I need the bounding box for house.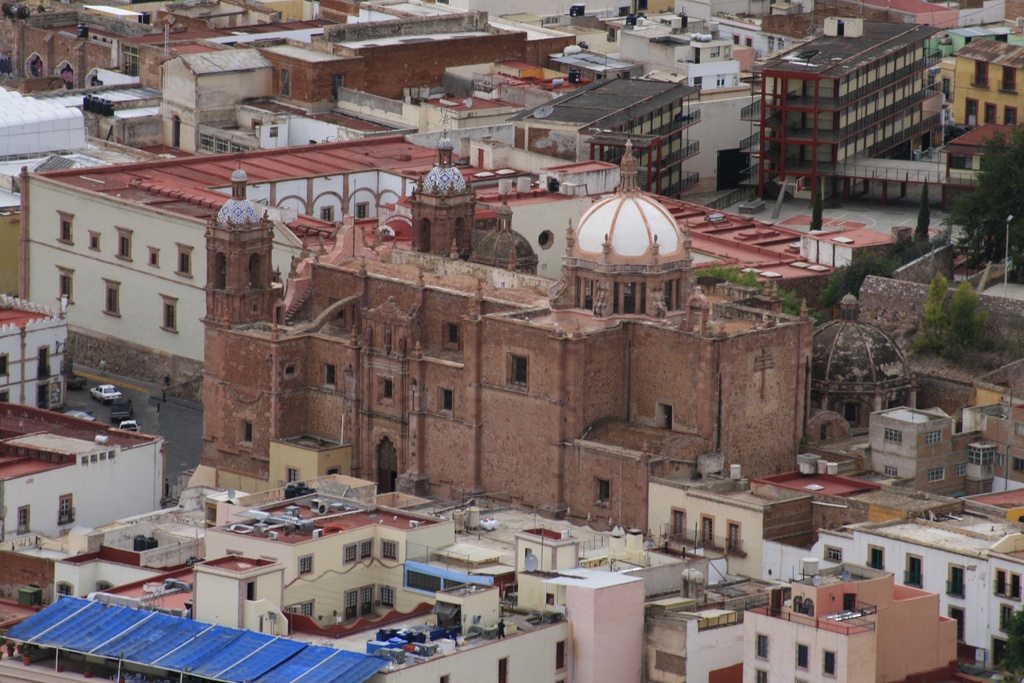
Here it is: (385,260,531,448).
